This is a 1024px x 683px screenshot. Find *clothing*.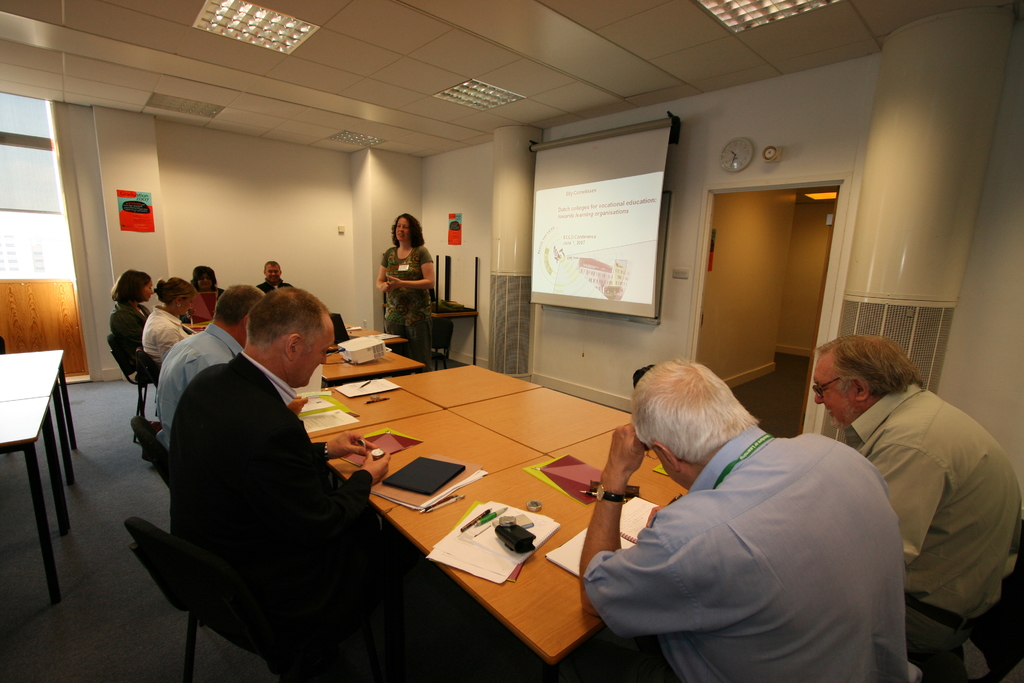
Bounding box: locate(817, 393, 1023, 669).
